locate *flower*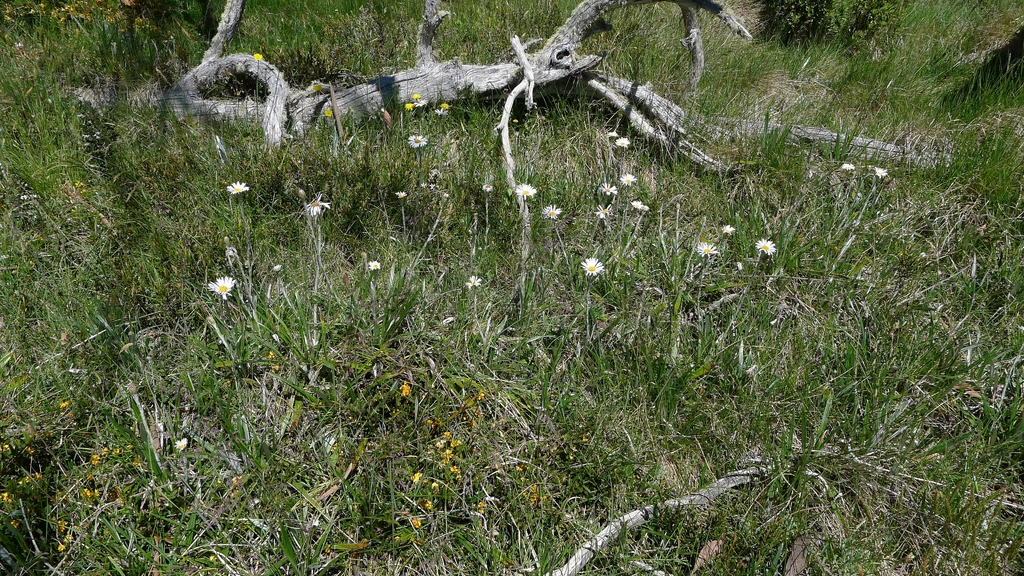
[612, 136, 631, 150]
